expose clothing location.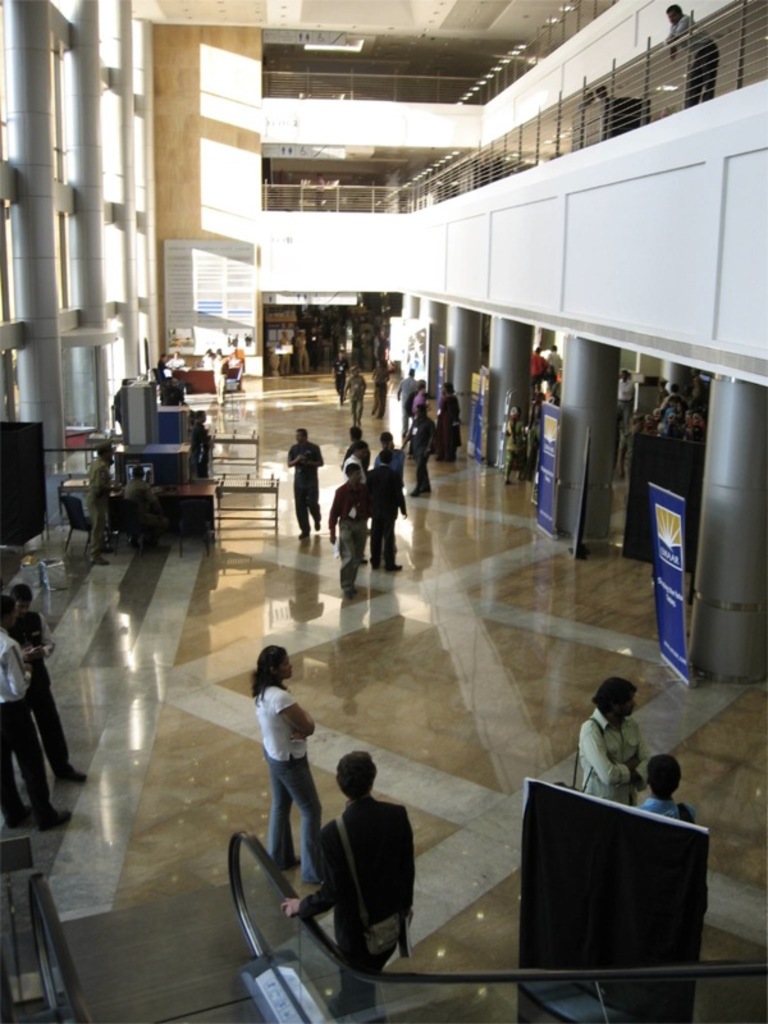
Exposed at (287,442,323,535).
